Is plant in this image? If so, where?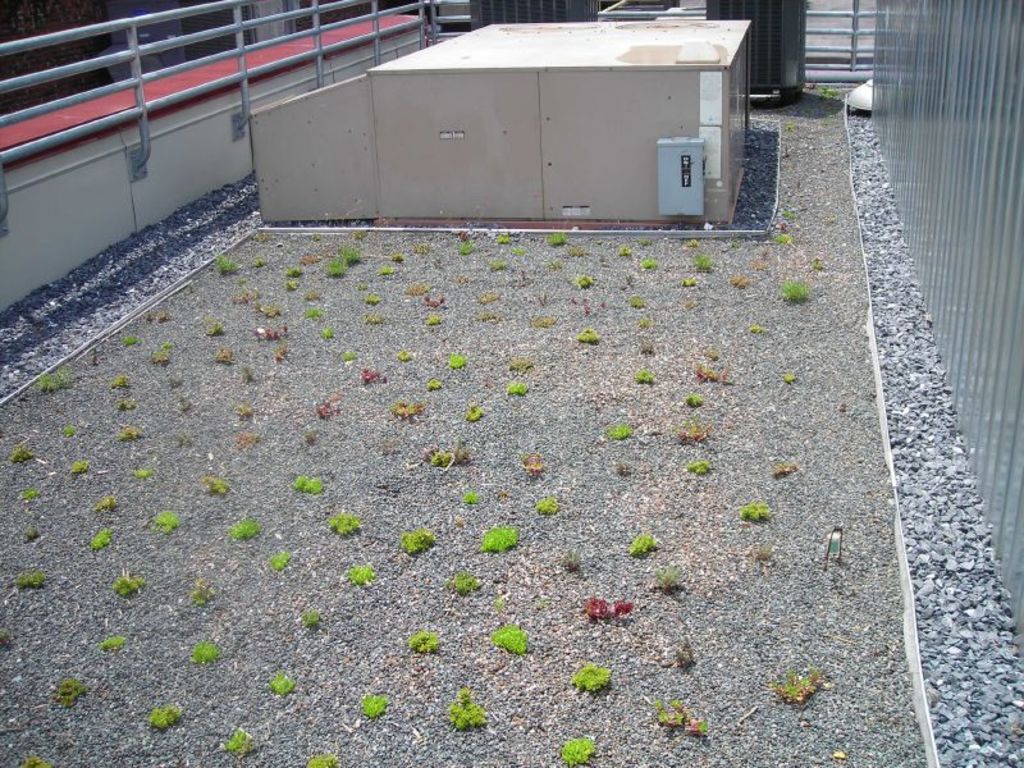
Yes, at rect(255, 326, 285, 339).
